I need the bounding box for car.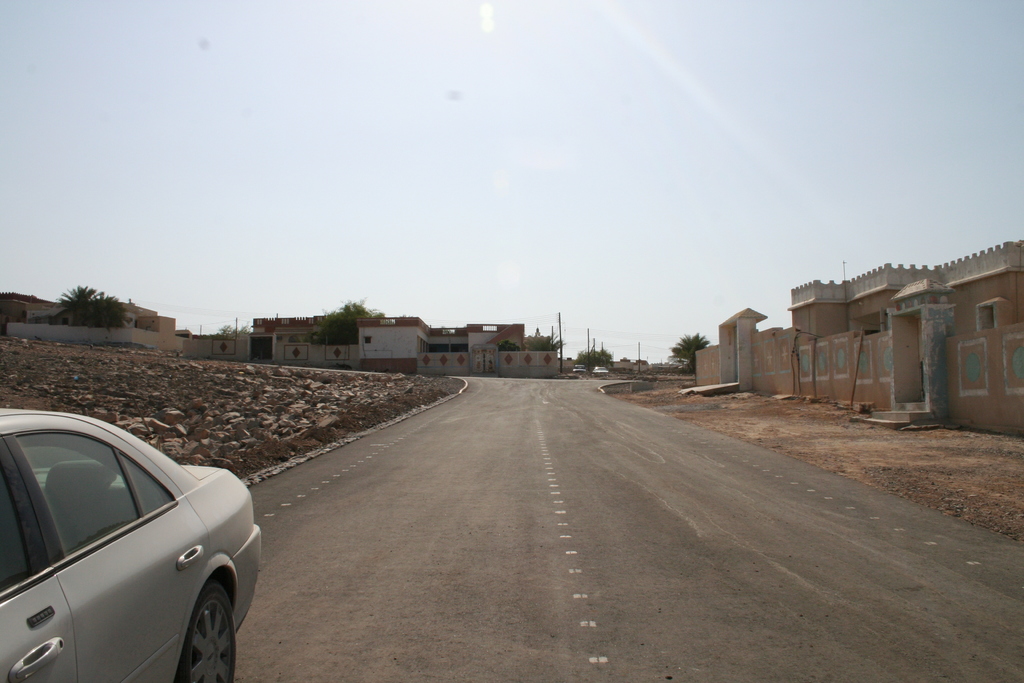
Here it is: detection(574, 365, 586, 374).
